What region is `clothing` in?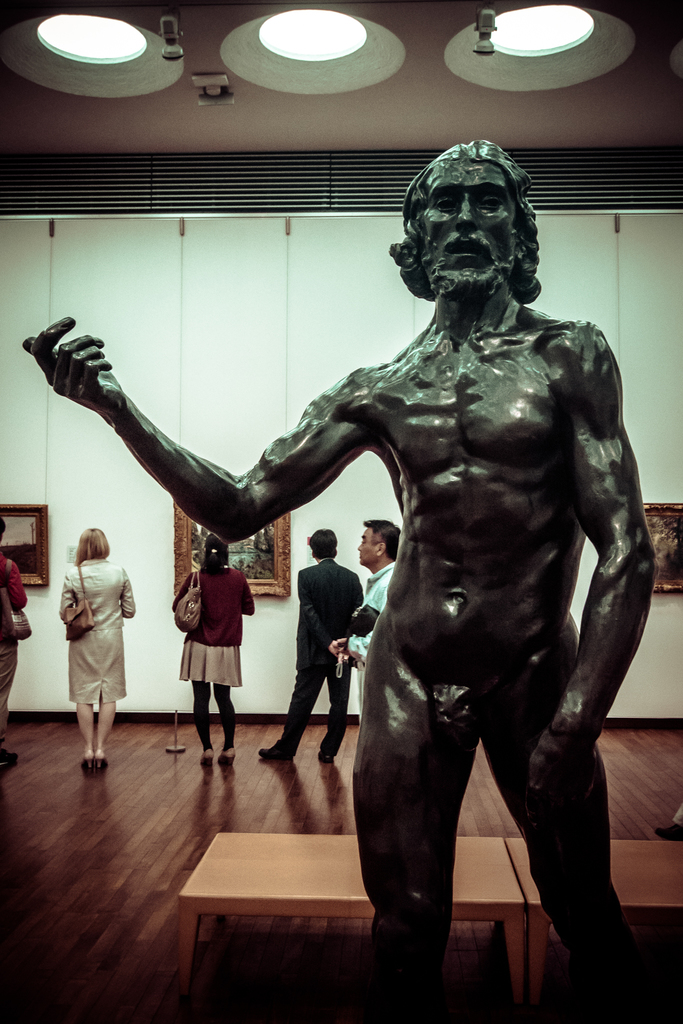
region(186, 579, 254, 640).
